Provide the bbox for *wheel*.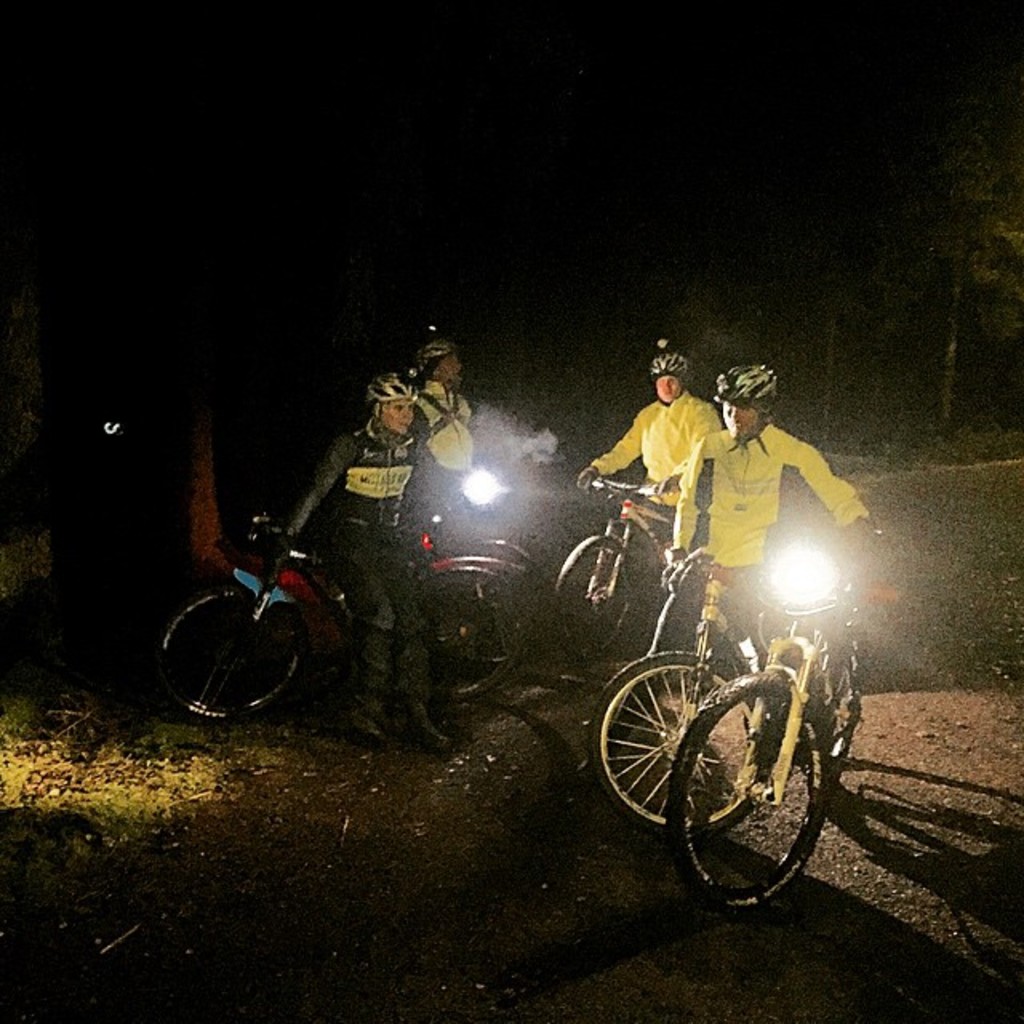
424 557 517 709.
